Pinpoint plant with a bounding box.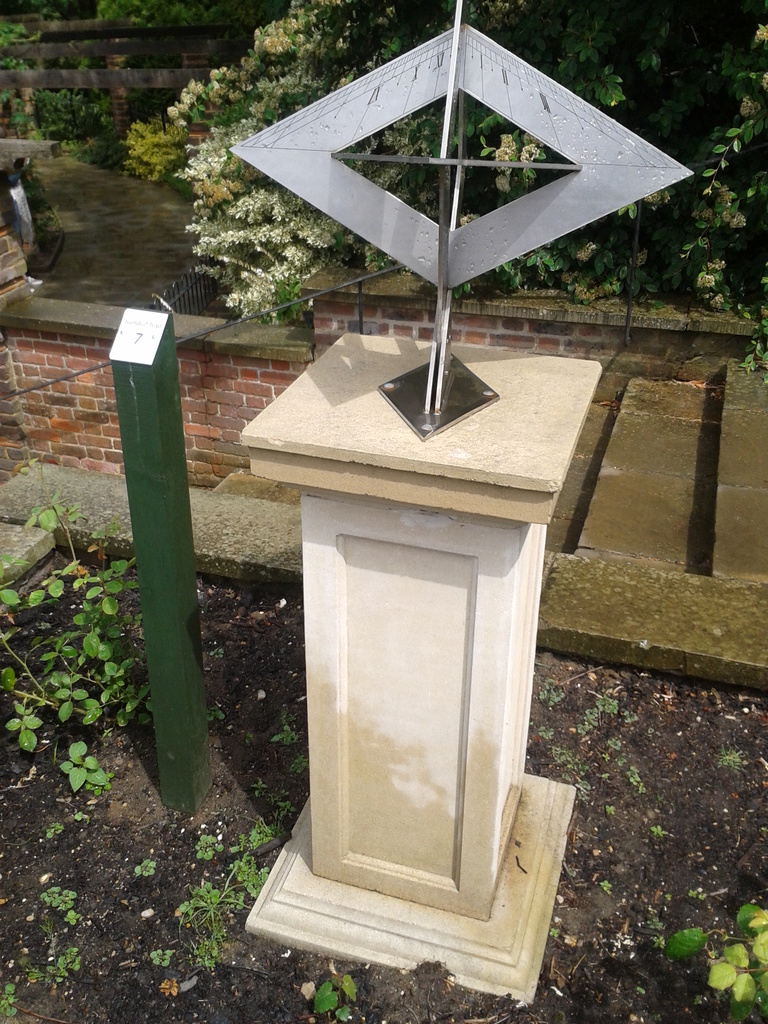
detection(135, 857, 156, 874).
